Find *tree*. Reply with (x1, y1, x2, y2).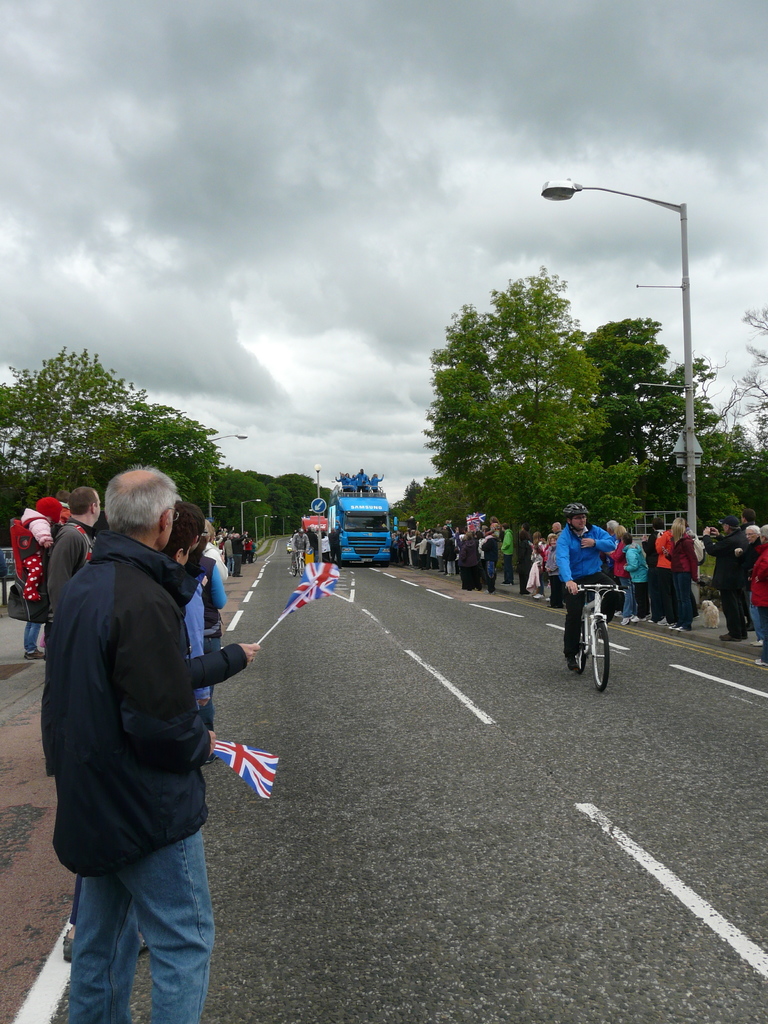
(414, 239, 654, 554).
